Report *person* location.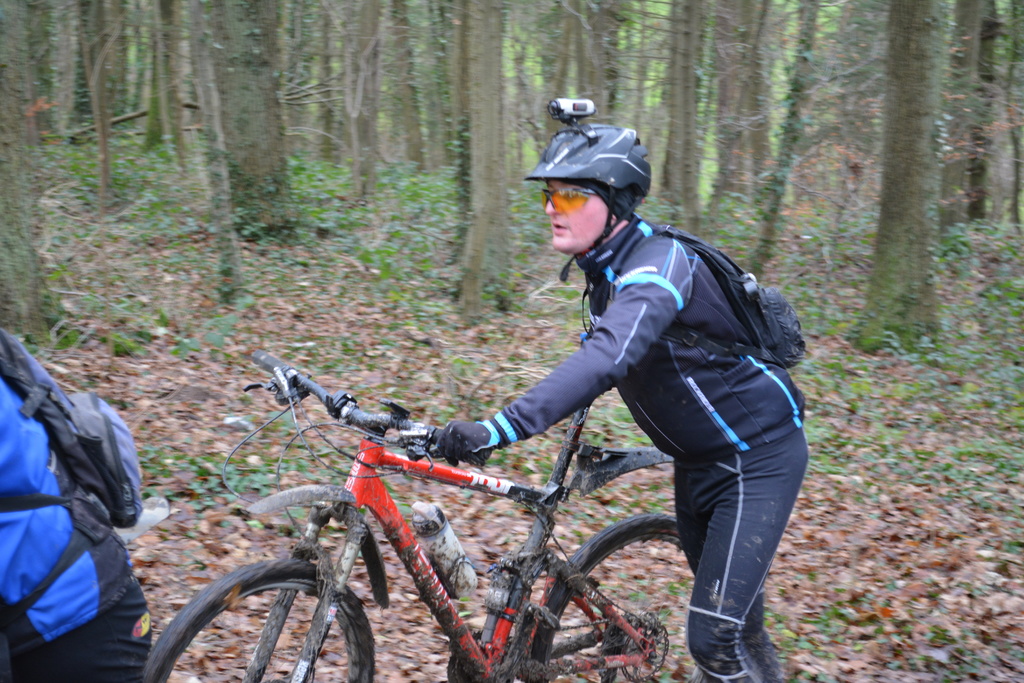
Report: BBox(456, 131, 806, 658).
